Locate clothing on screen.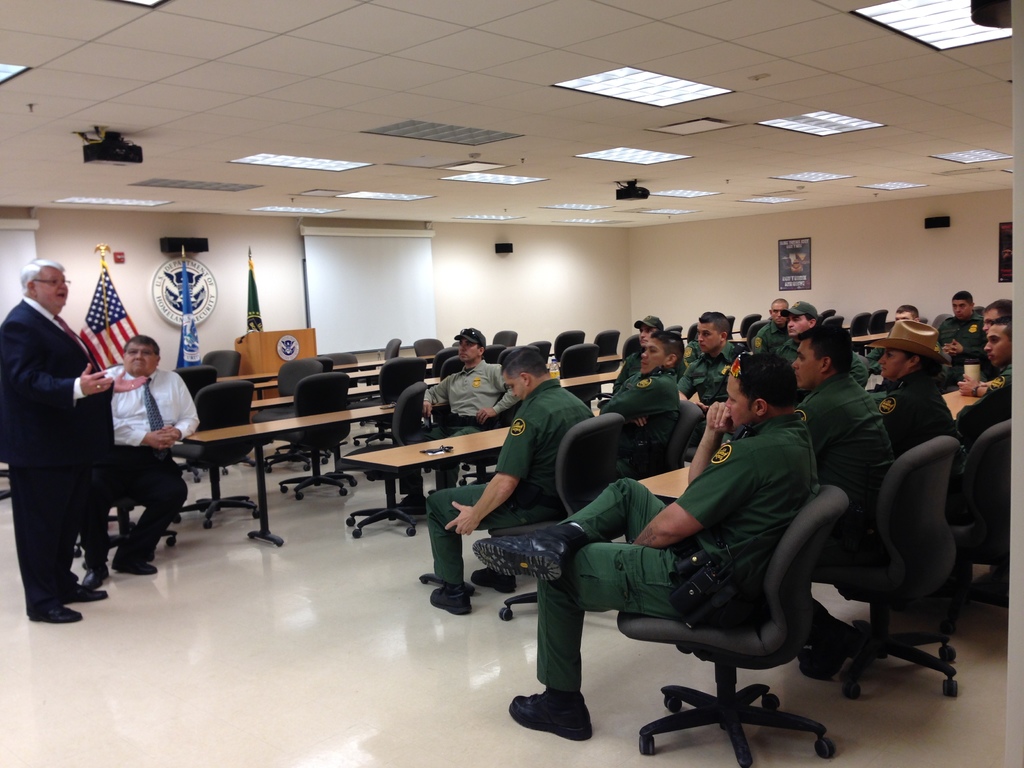
On screen at crop(0, 291, 110, 595).
